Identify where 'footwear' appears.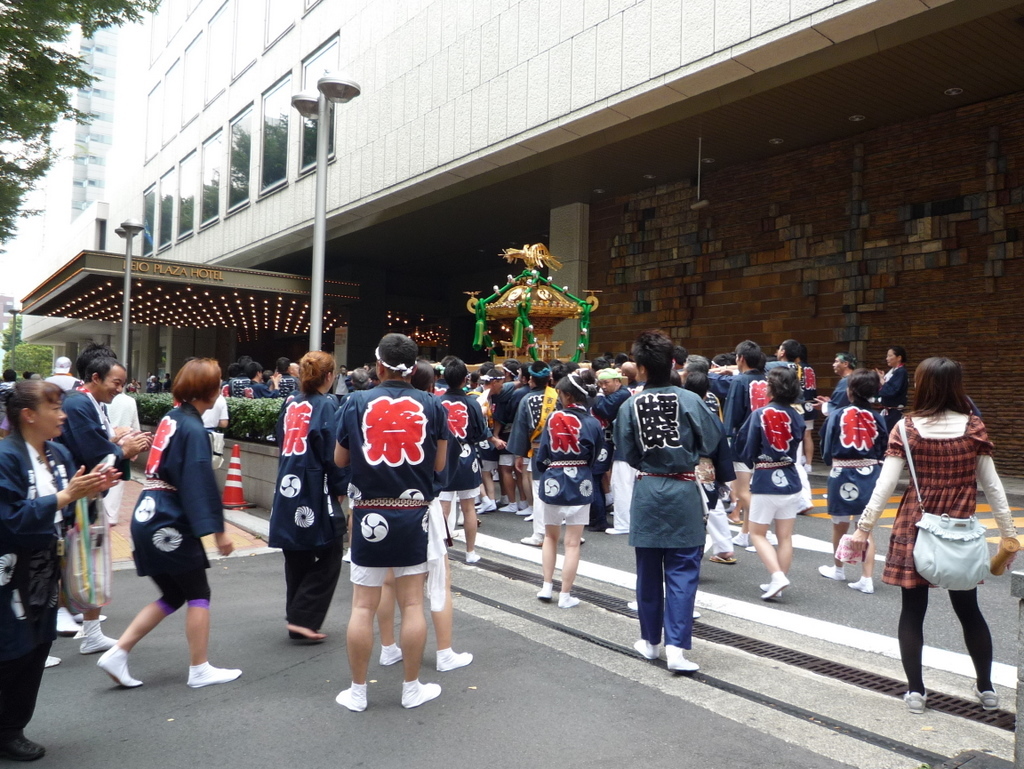
Appears at locate(514, 497, 525, 508).
